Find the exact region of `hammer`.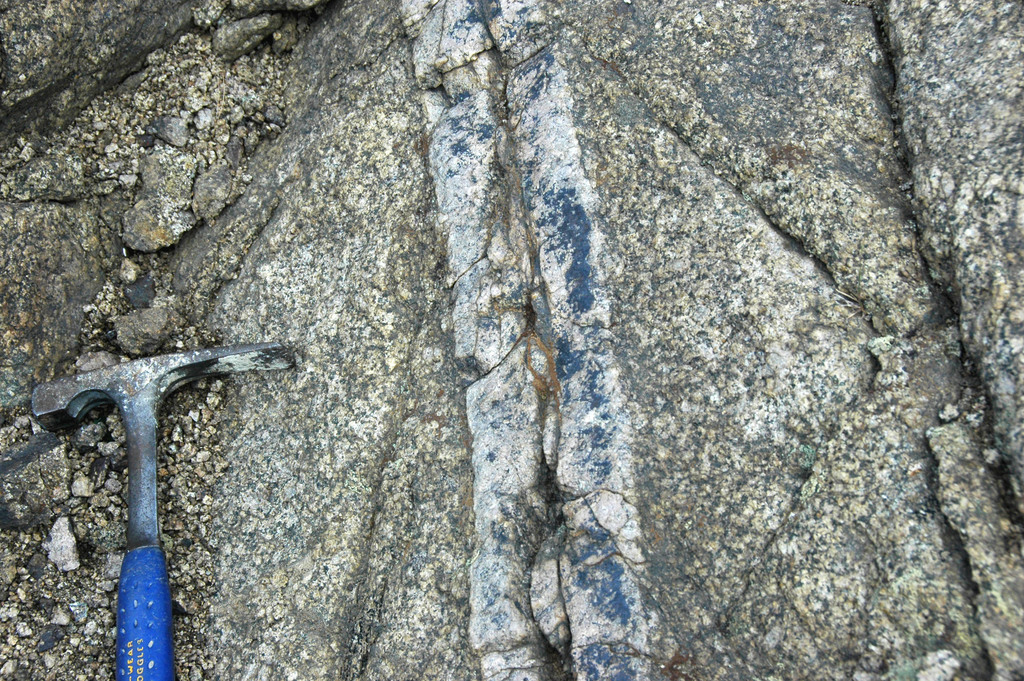
Exact region: [14,343,294,655].
